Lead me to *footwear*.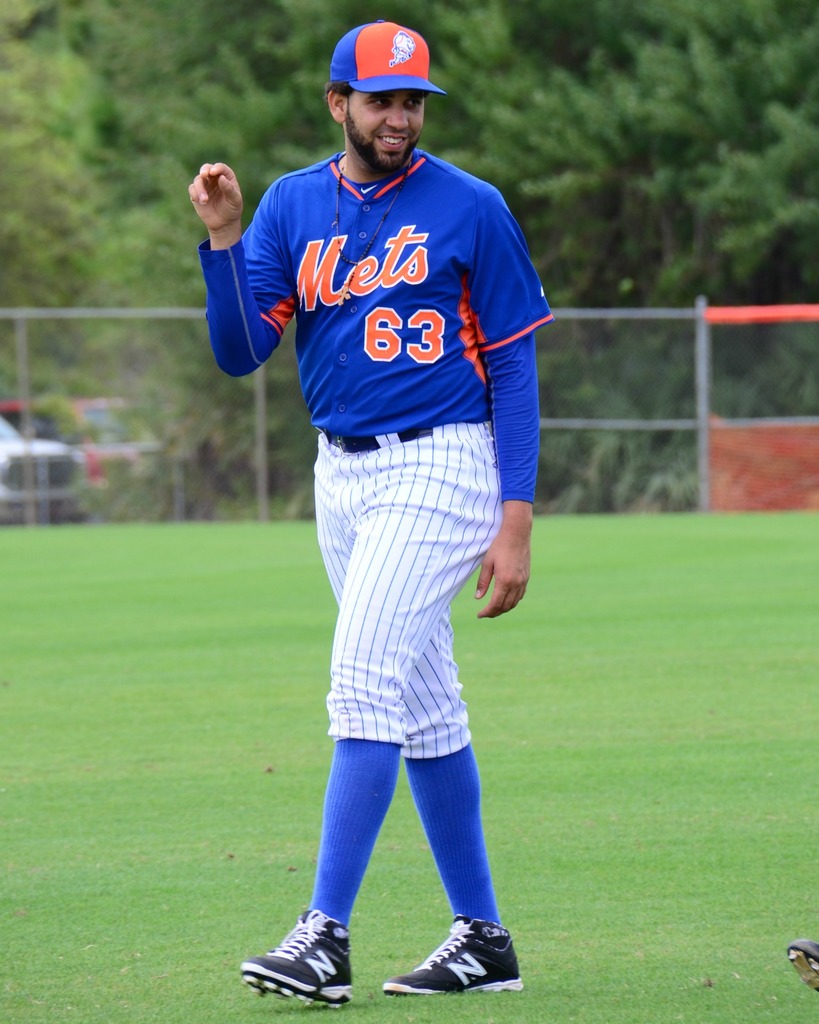
Lead to x1=404, y1=918, x2=506, y2=992.
